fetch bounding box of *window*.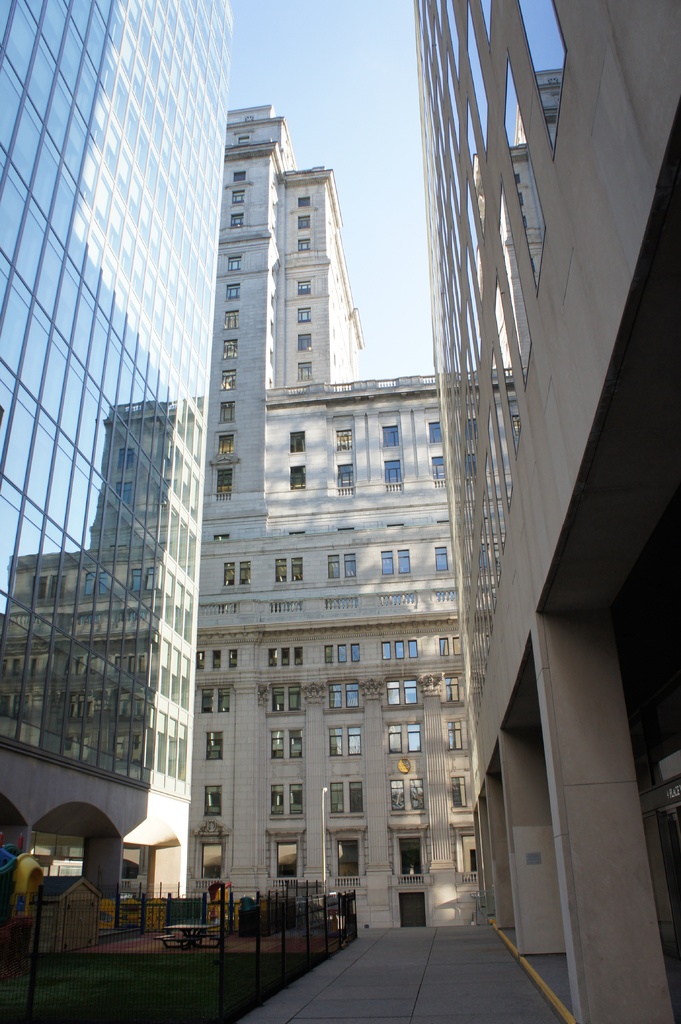
Bbox: l=223, t=563, r=250, b=587.
